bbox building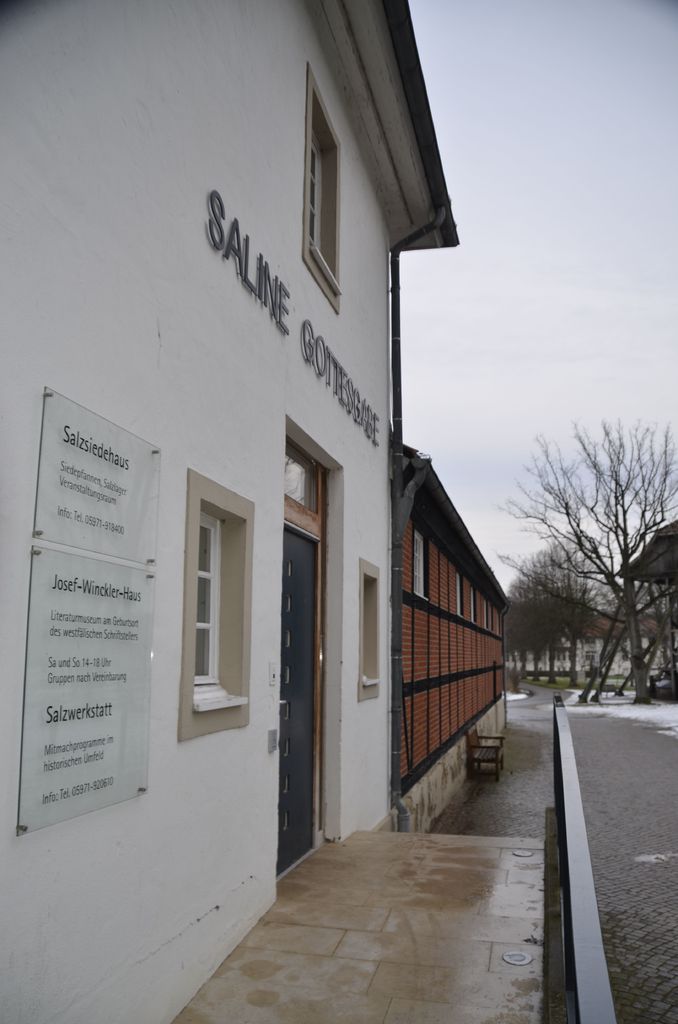
box=[404, 442, 524, 846]
